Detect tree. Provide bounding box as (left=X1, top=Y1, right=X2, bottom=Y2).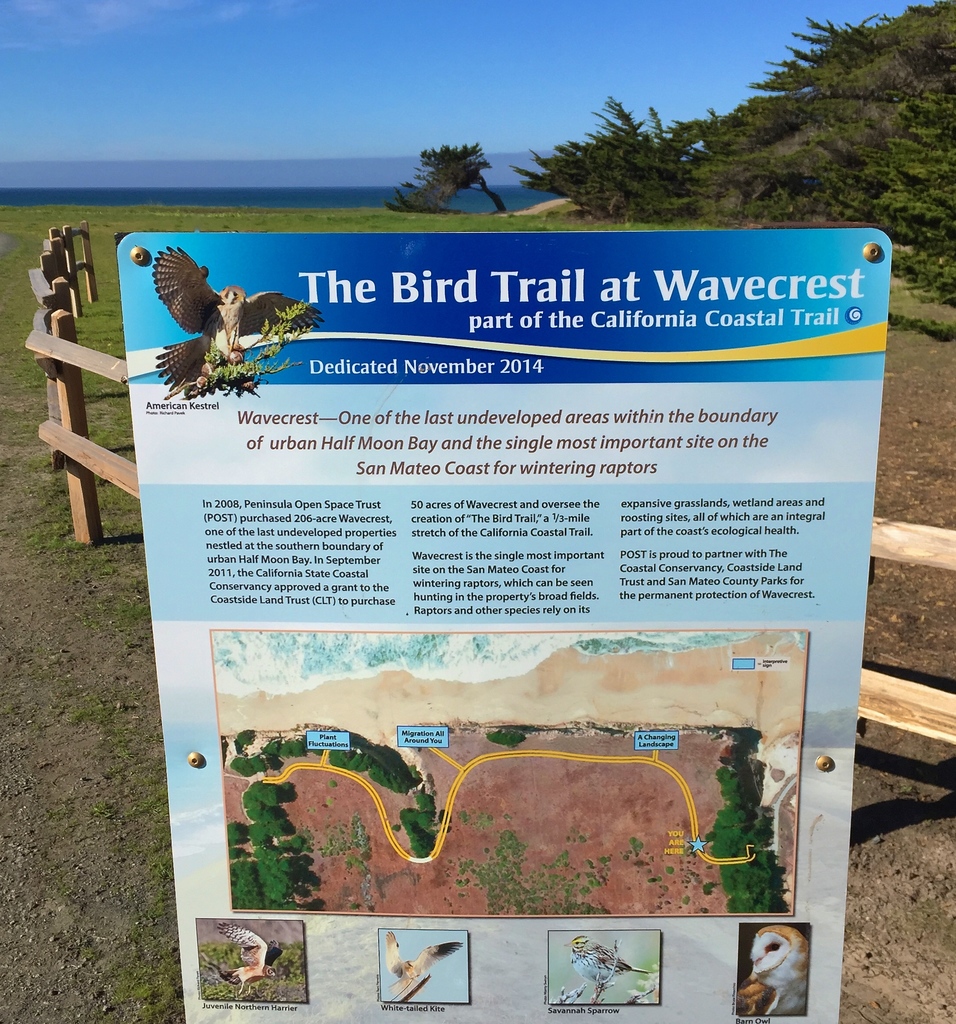
(left=185, top=301, right=316, bottom=399).
